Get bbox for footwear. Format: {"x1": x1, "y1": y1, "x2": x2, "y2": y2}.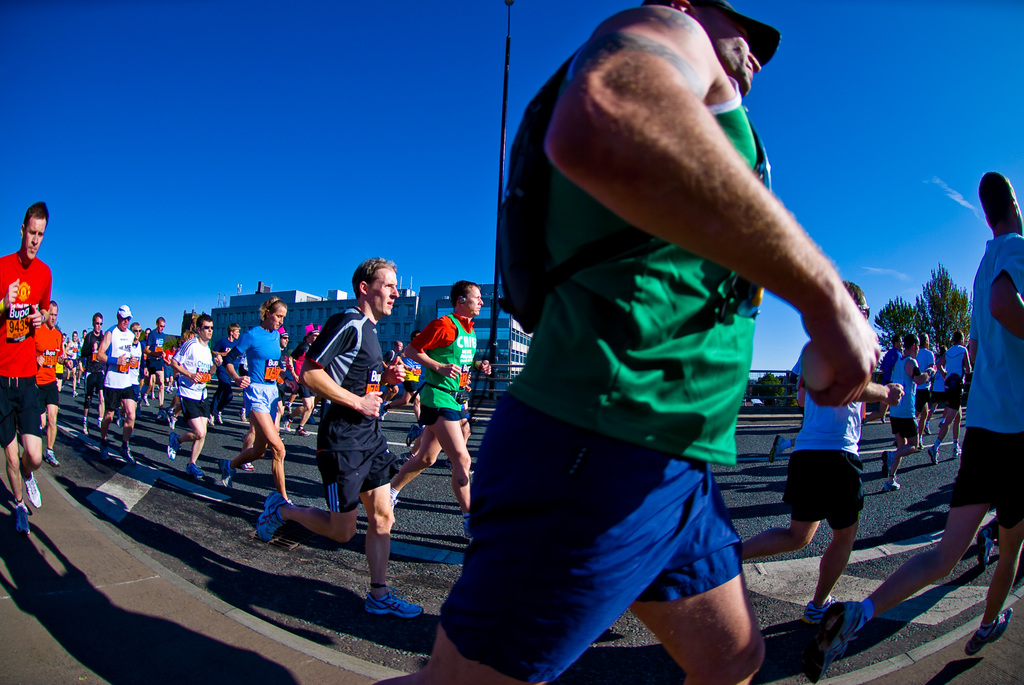
{"x1": 22, "y1": 475, "x2": 41, "y2": 508}.
